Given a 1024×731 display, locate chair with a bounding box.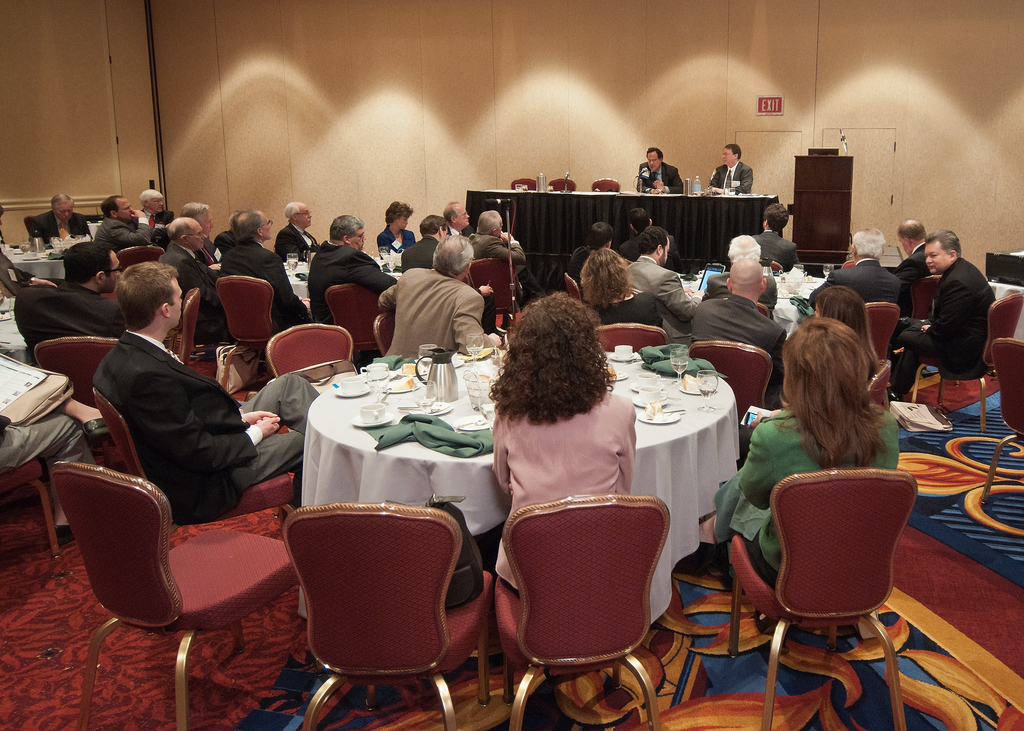
Located: crop(906, 268, 948, 318).
